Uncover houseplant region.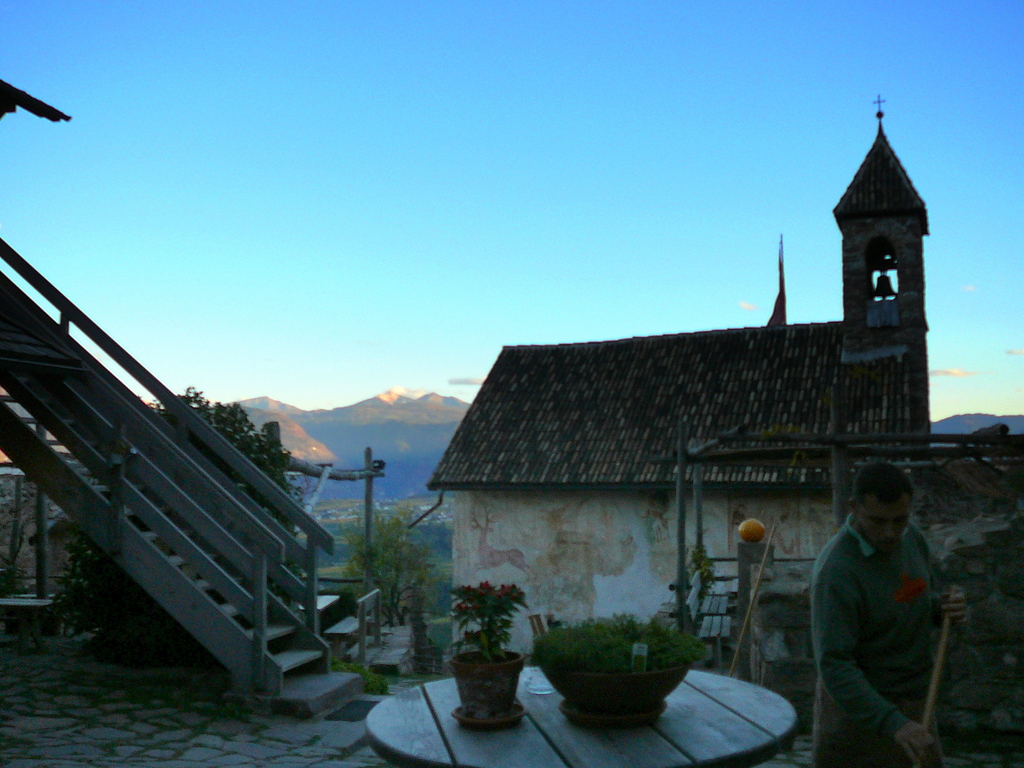
Uncovered: left=443, top=575, right=525, bottom=731.
